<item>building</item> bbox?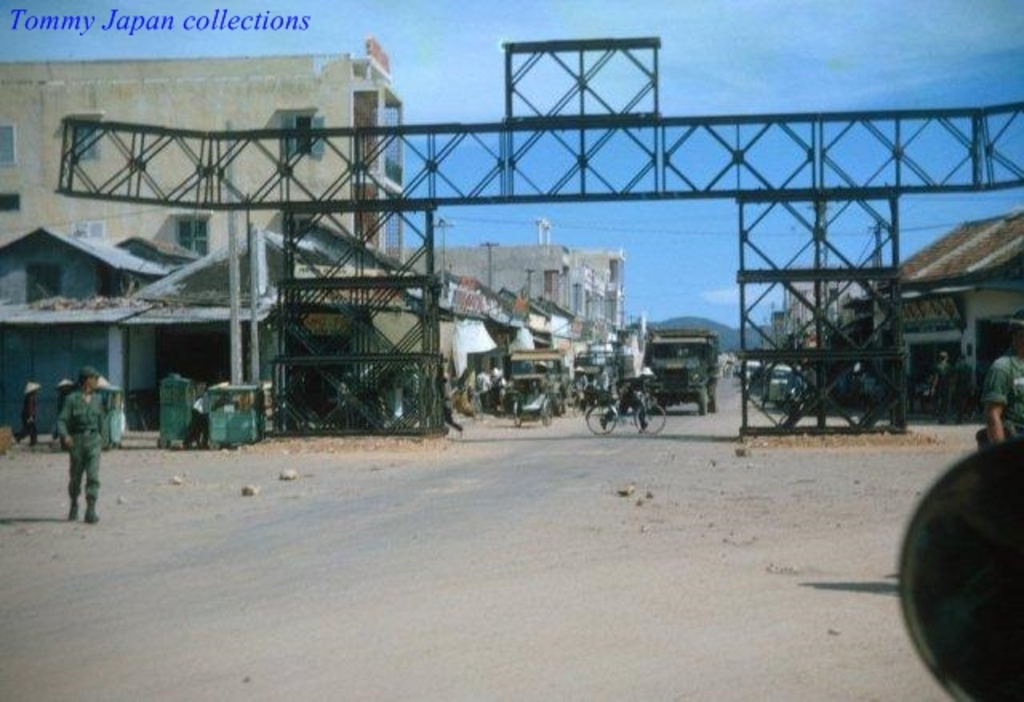
BBox(840, 209, 1022, 414)
